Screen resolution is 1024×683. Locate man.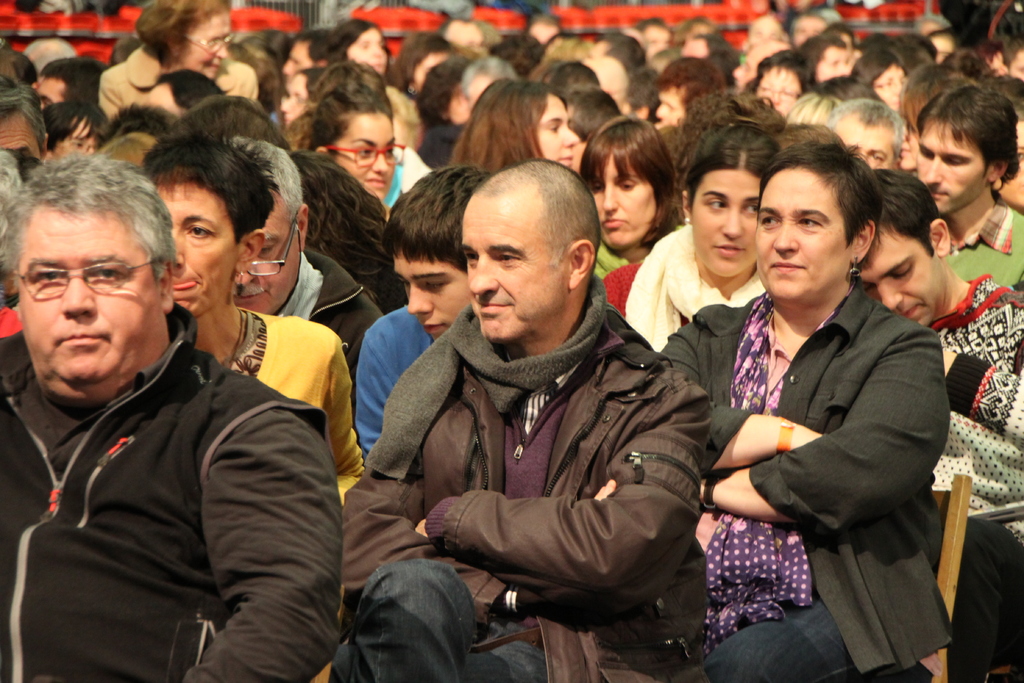
crop(852, 165, 1023, 682).
